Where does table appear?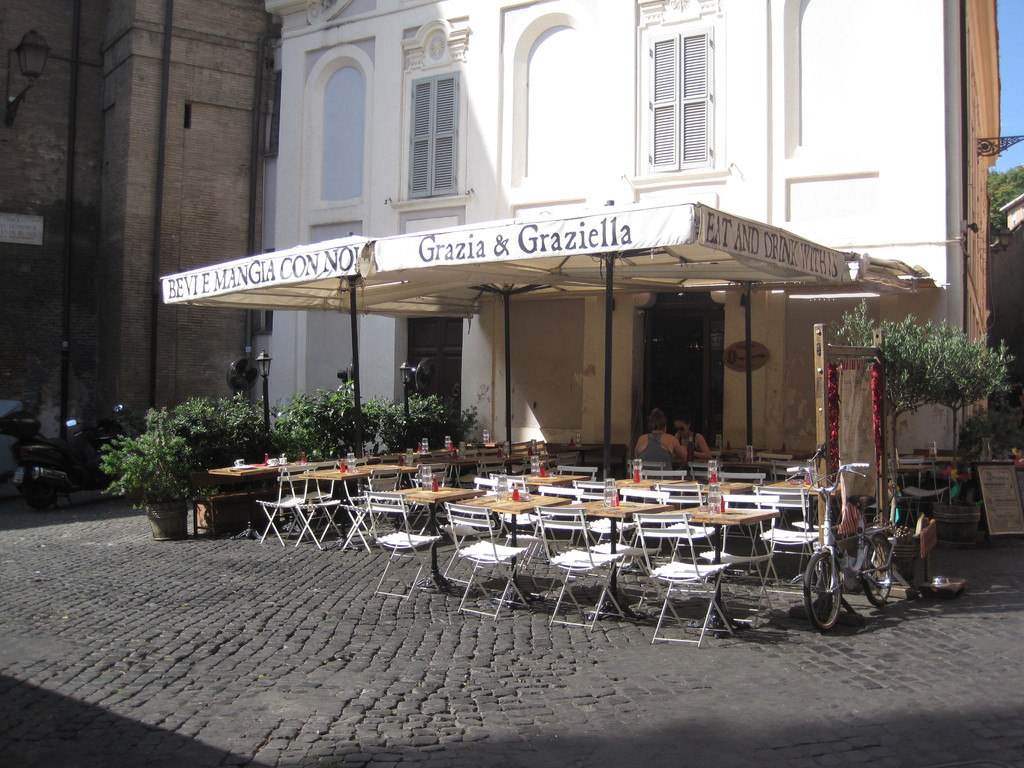
Appears at (615, 479, 685, 490).
